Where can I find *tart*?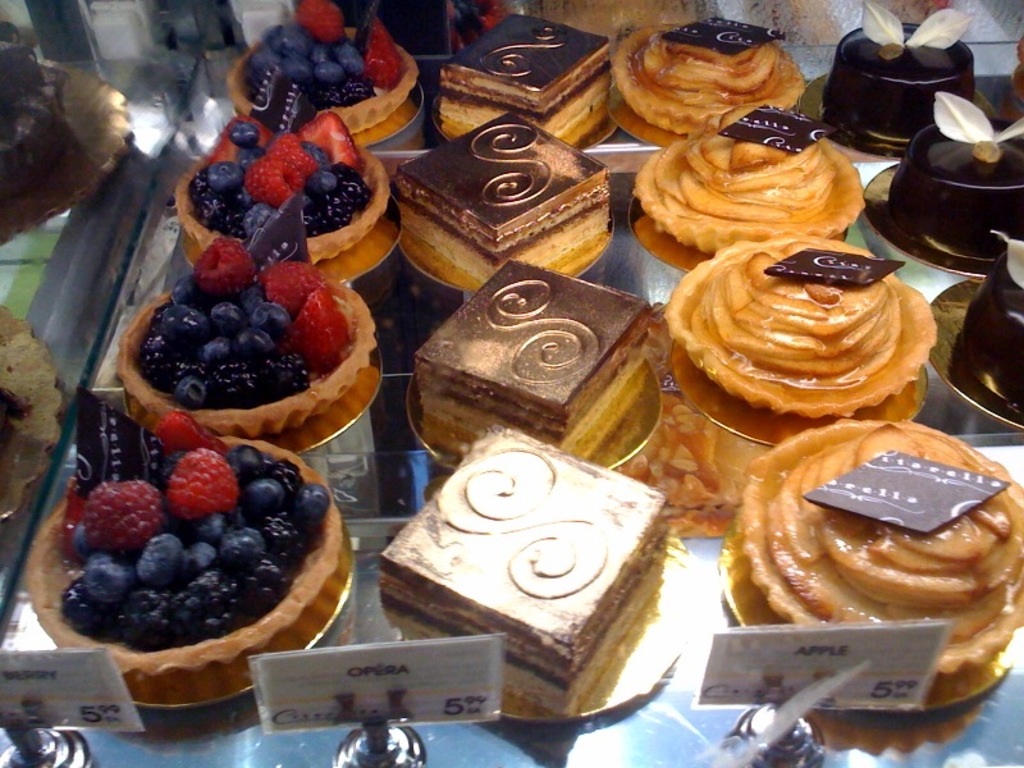
You can find it at (left=955, top=225, right=1023, bottom=401).
